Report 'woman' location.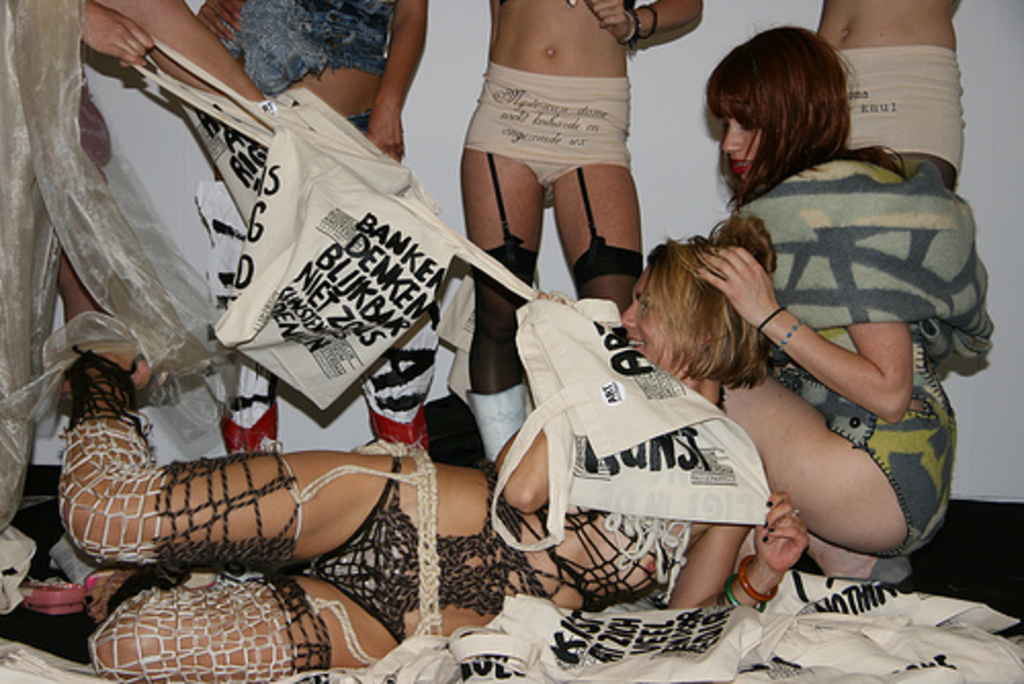
Report: locate(453, 0, 696, 475).
